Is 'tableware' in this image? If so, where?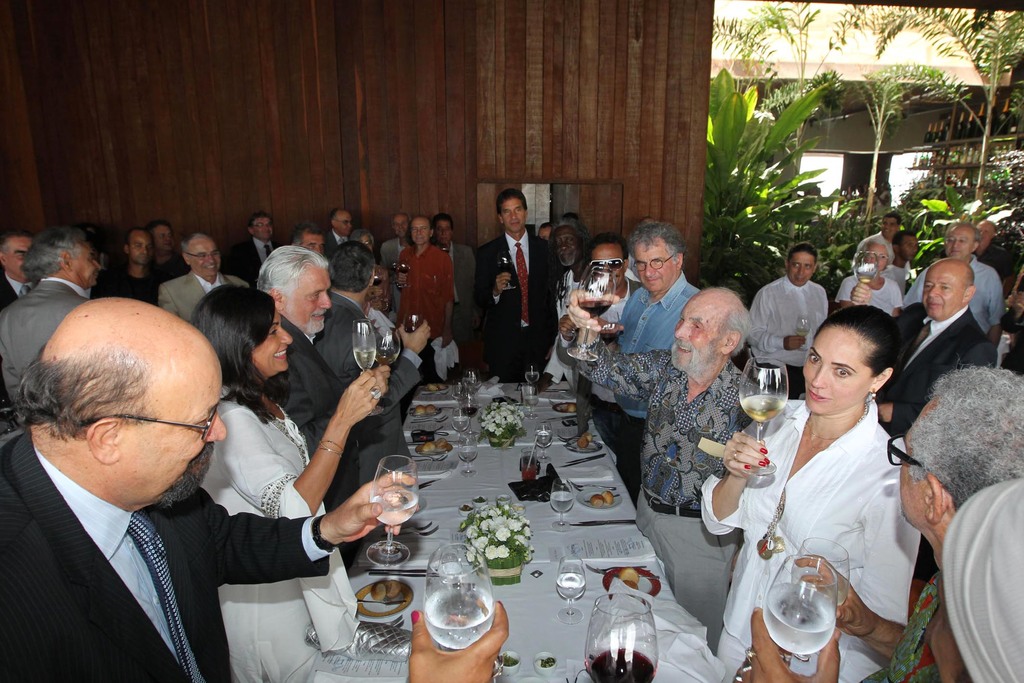
Yes, at pyautogui.locateOnScreen(566, 256, 614, 370).
